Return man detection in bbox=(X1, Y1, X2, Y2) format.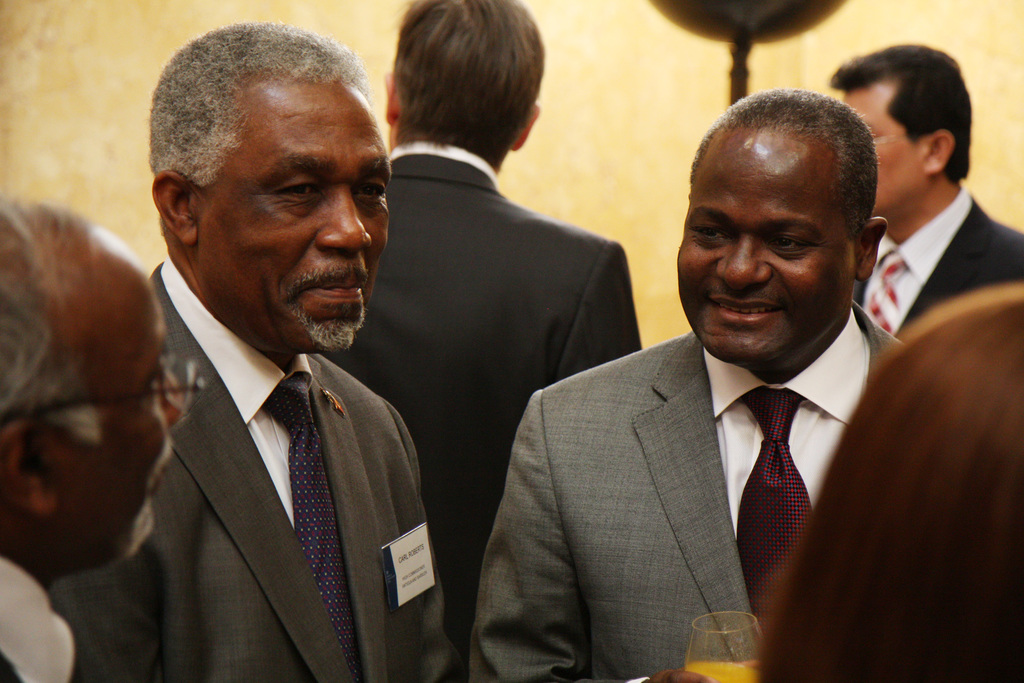
bbox=(54, 18, 465, 682).
